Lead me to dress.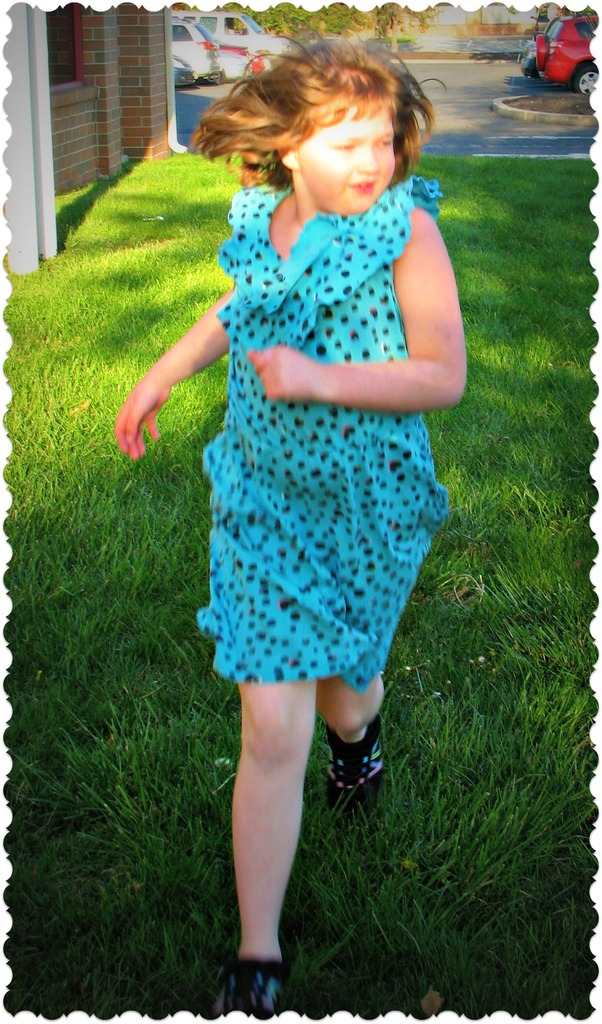
Lead to pyautogui.locateOnScreen(199, 173, 444, 685).
